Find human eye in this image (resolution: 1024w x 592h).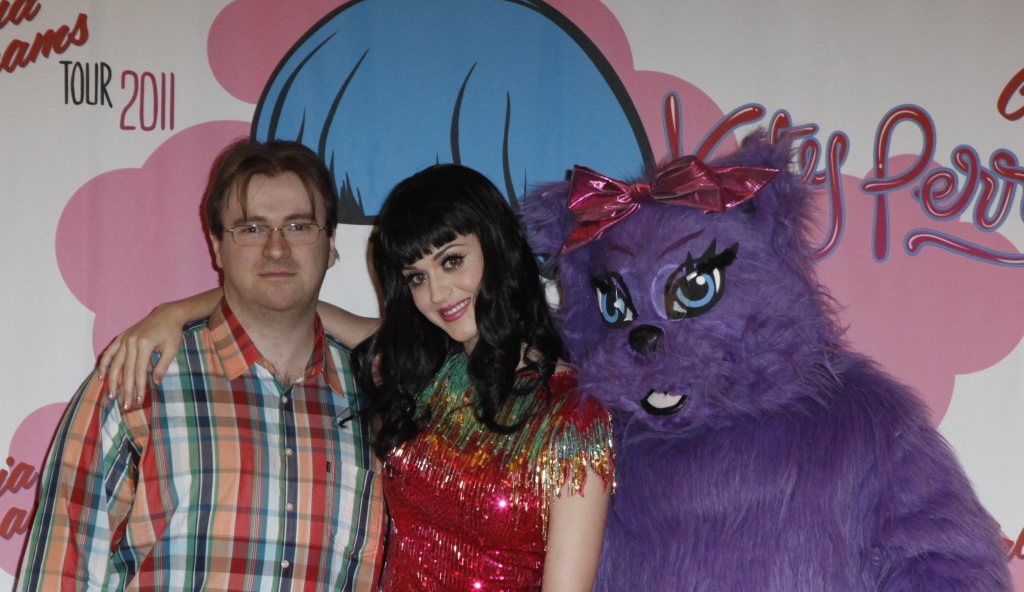
box=[286, 221, 315, 237].
